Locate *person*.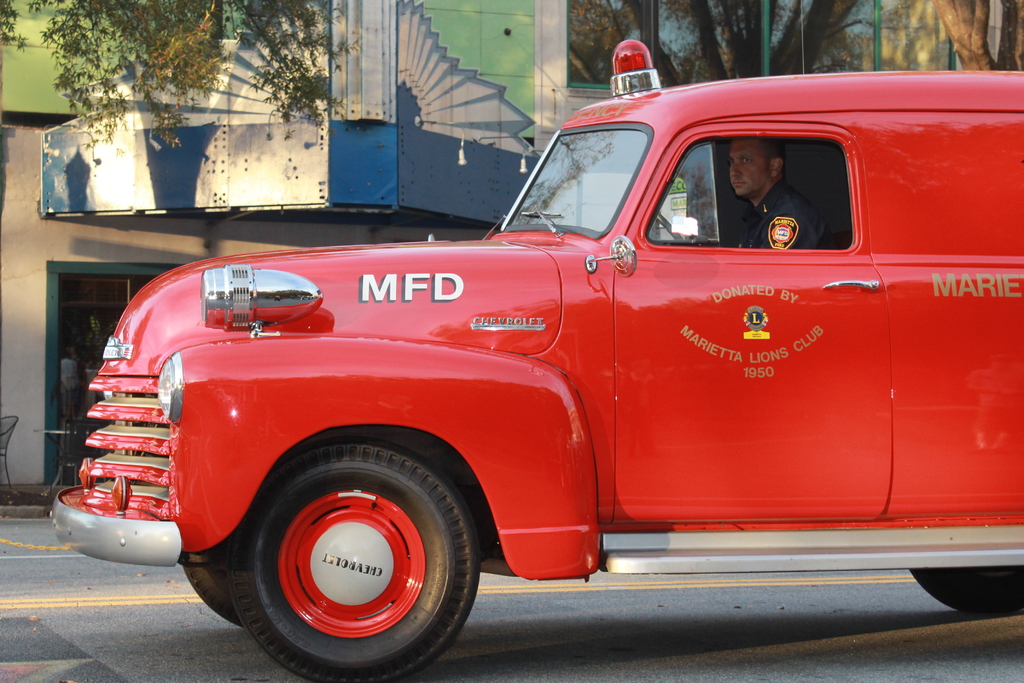
Bounding box: x1=686, y1=135, x2=822, y2=250.
